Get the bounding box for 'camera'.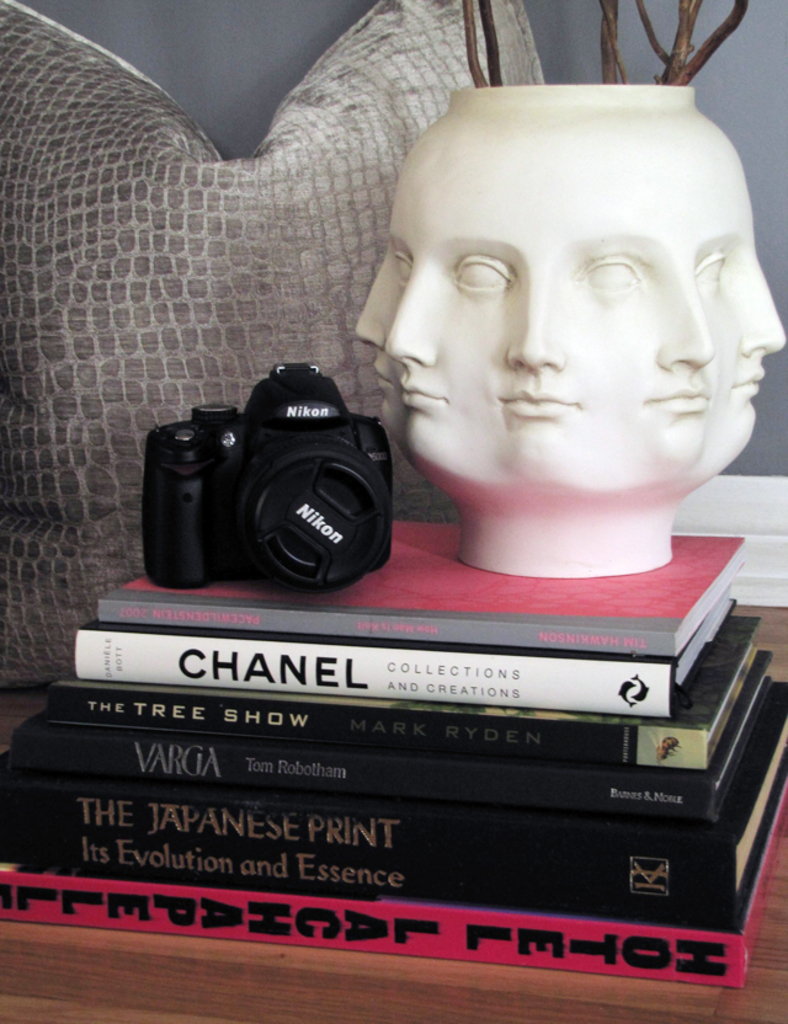
<box>131,362,432,596</box>.
